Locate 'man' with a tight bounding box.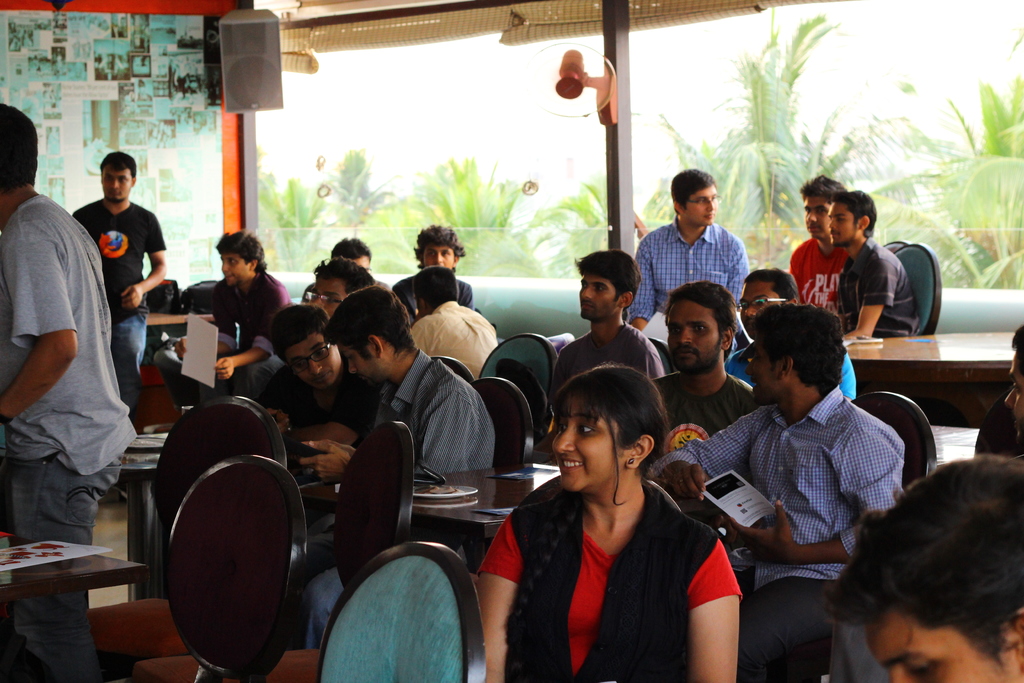
[72,152,164,411].
